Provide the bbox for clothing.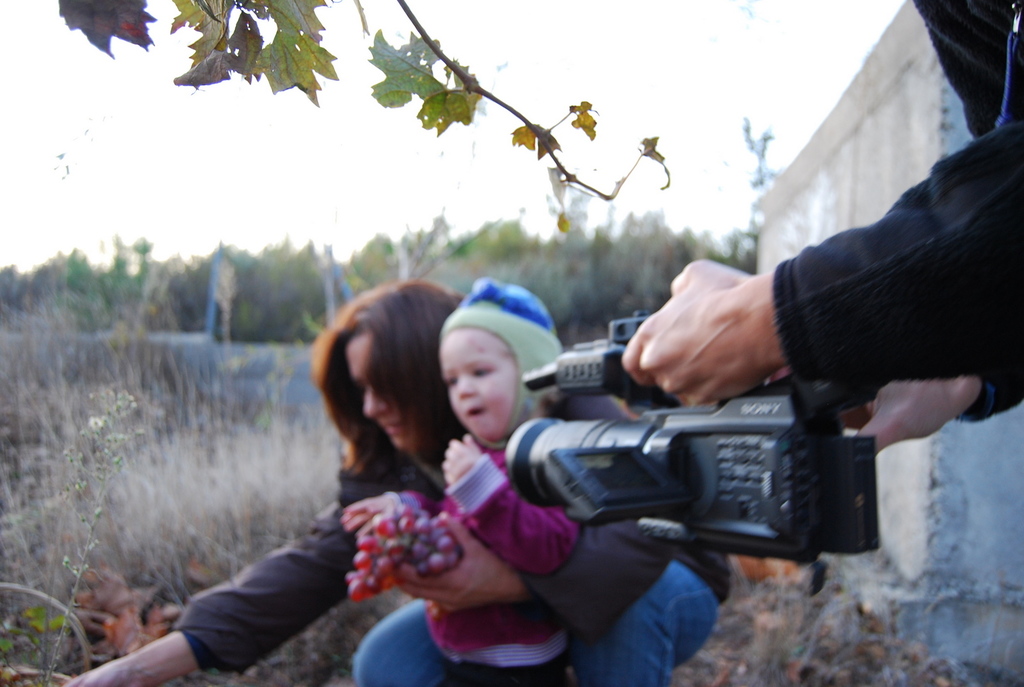
[172, 386, 732, 686].
